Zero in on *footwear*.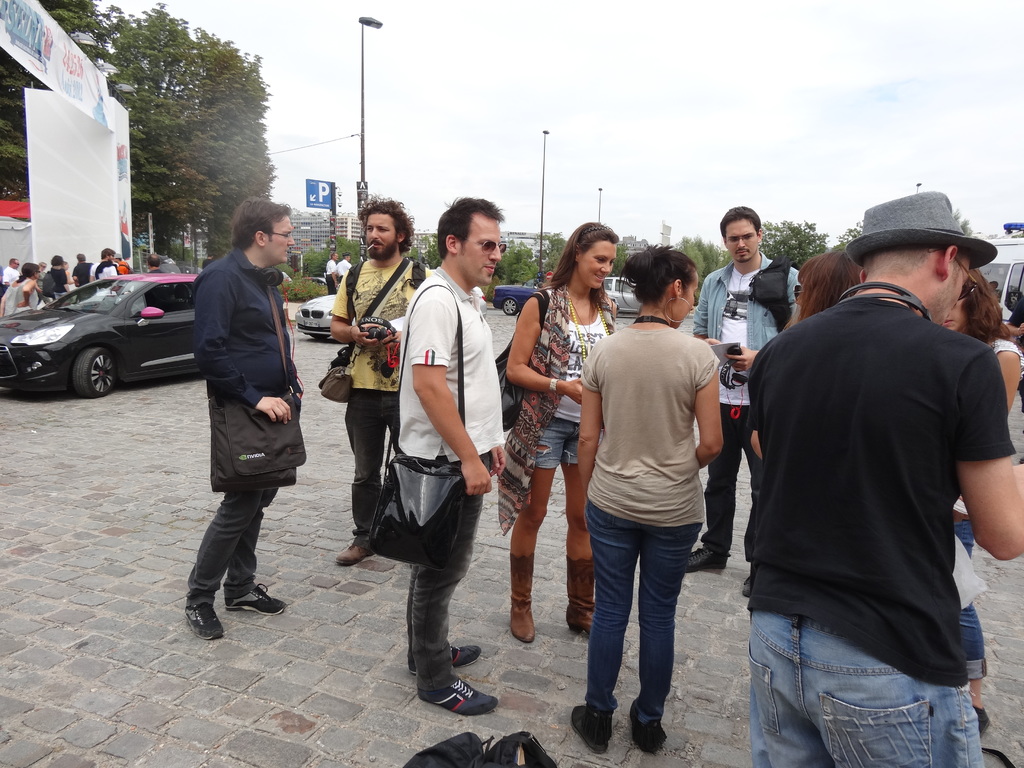
Zeroed in: detection(407, 640, 481, 678).
